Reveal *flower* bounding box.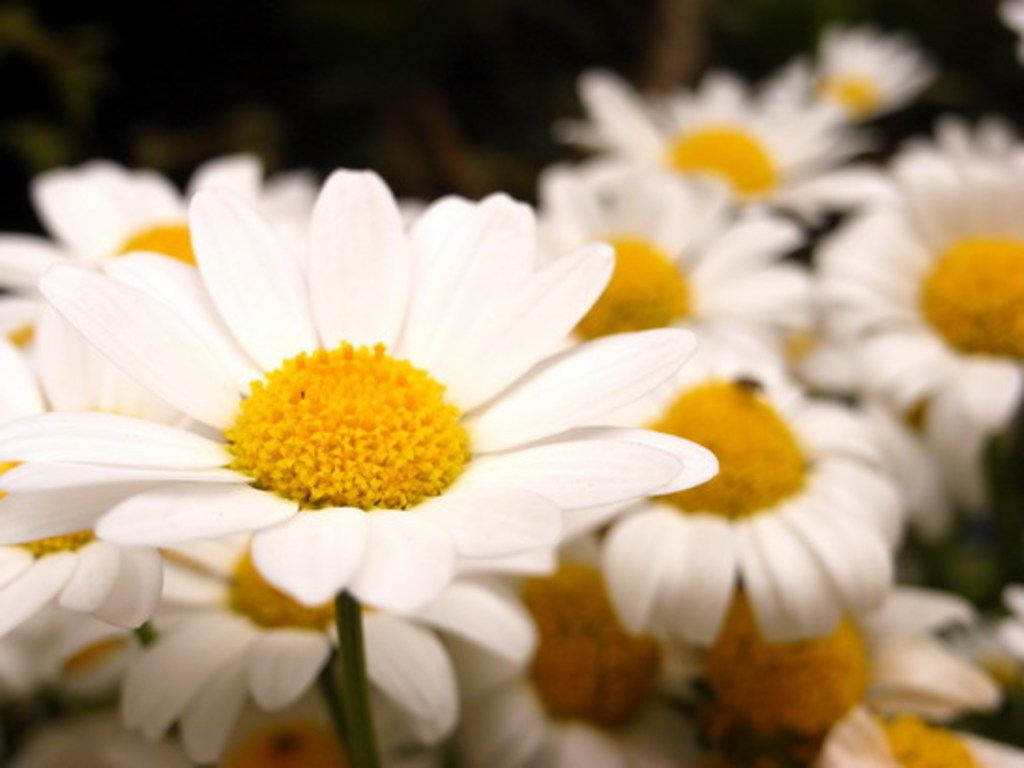
Revealed: (532,161,796,362).
